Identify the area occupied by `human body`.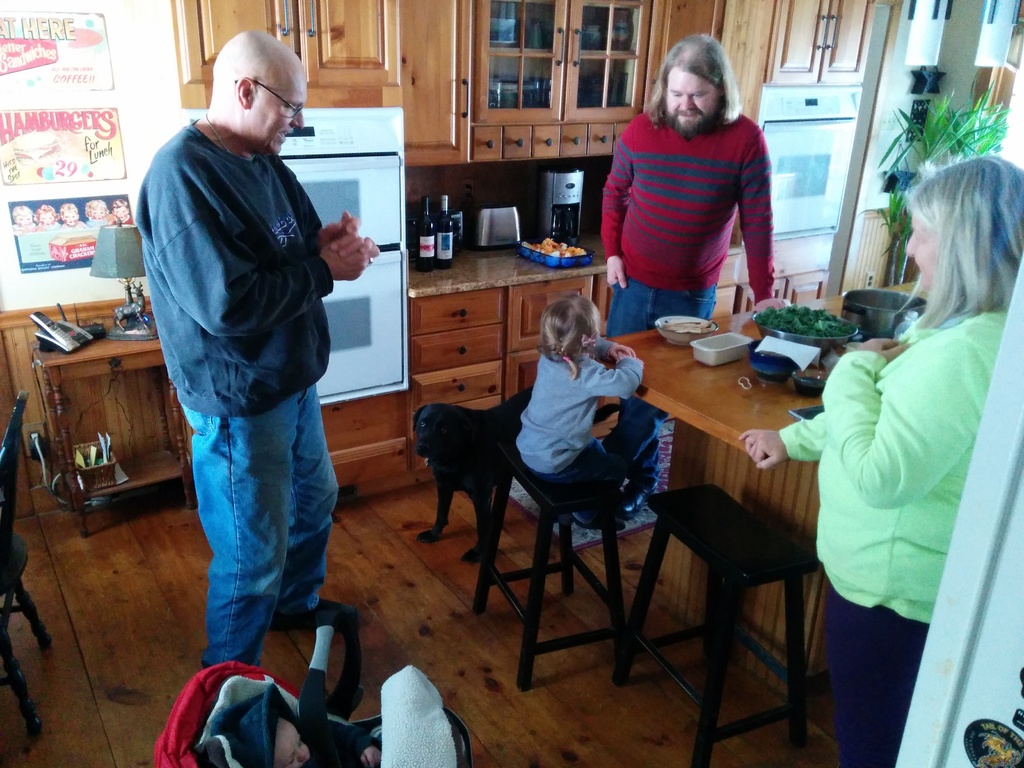
Area: (left=602, top=32, right=776, bottom=327).
